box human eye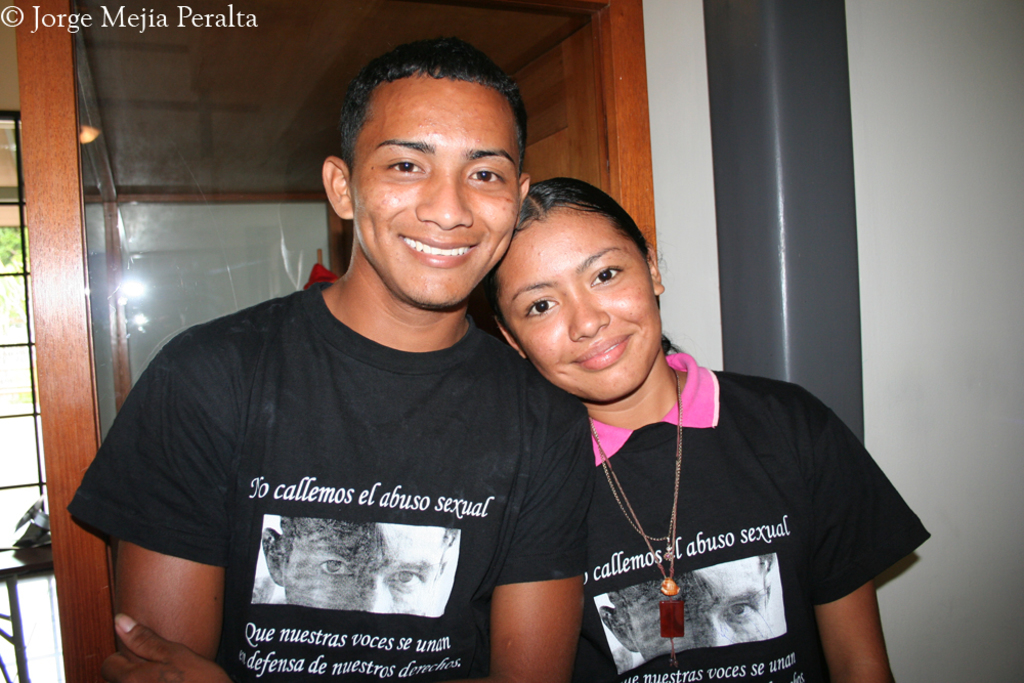
310 553 359 579
